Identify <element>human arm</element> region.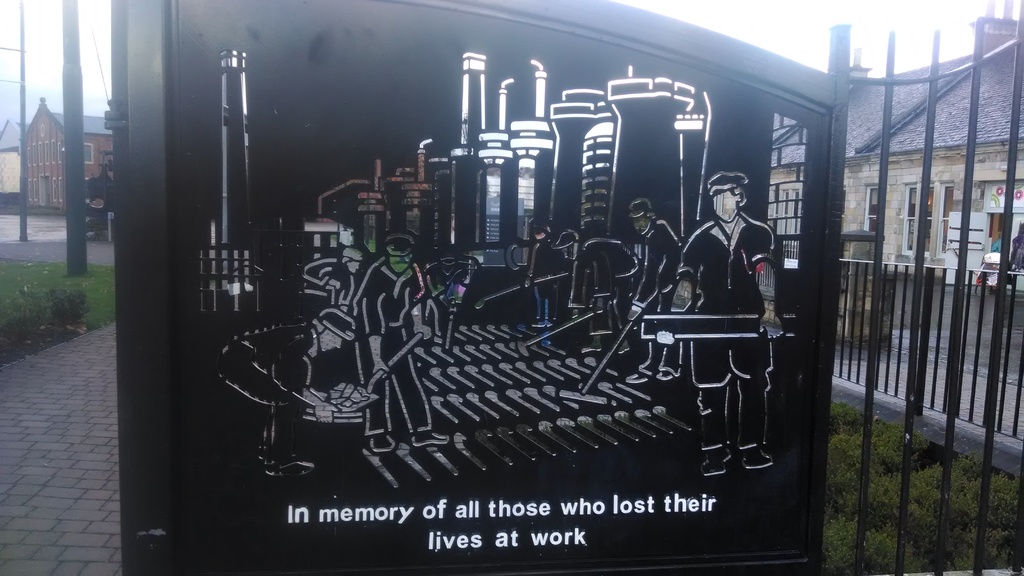
Region: (526,241,538,289).
